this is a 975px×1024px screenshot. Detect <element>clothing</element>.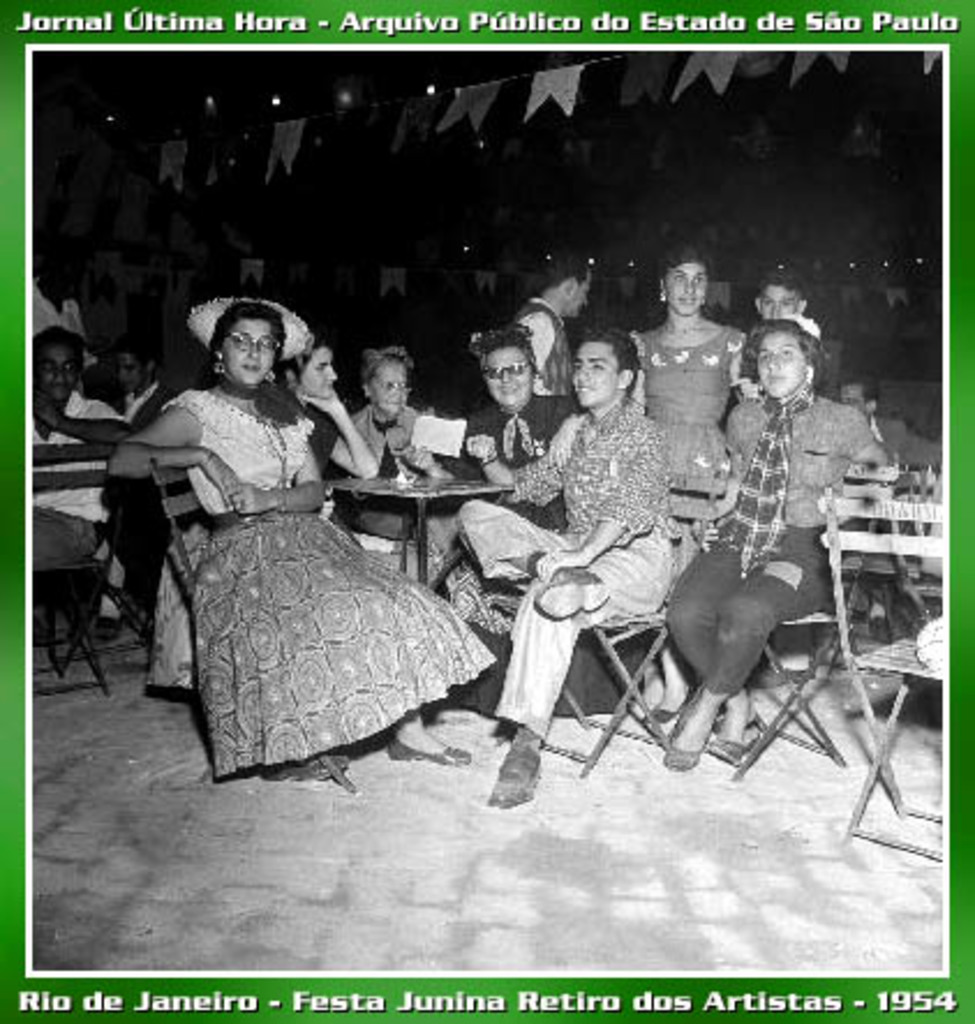
bbox=(344, 388, 457, 569).
